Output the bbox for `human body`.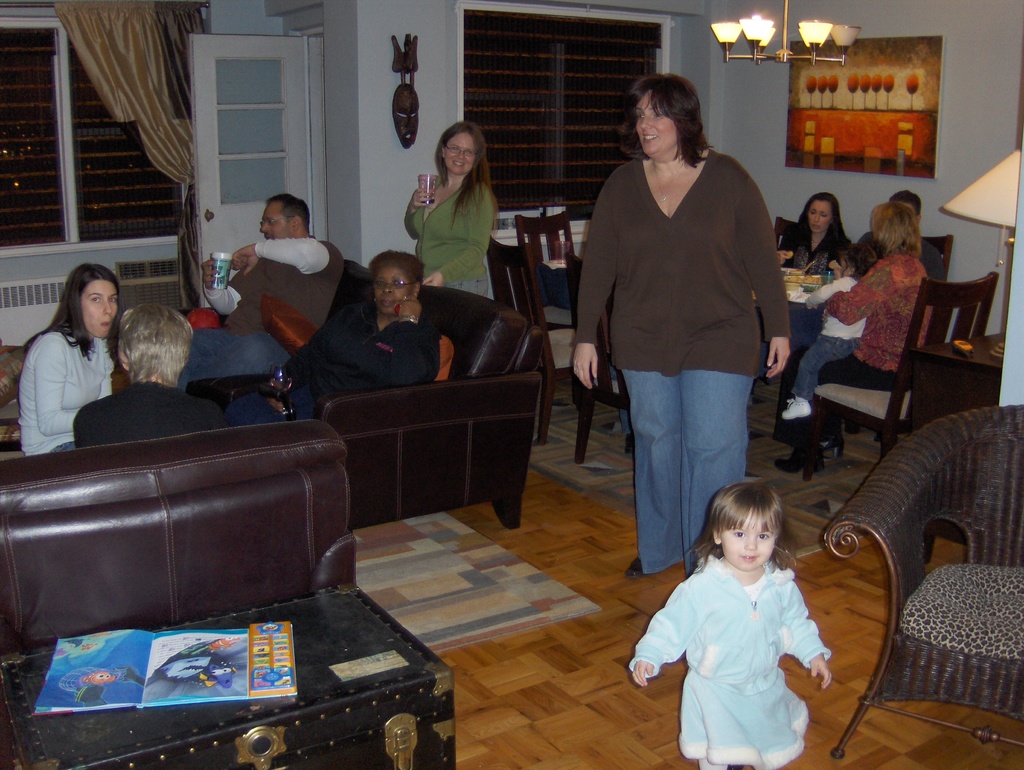
x1=228 y1=246 x2=445 y2=417.
